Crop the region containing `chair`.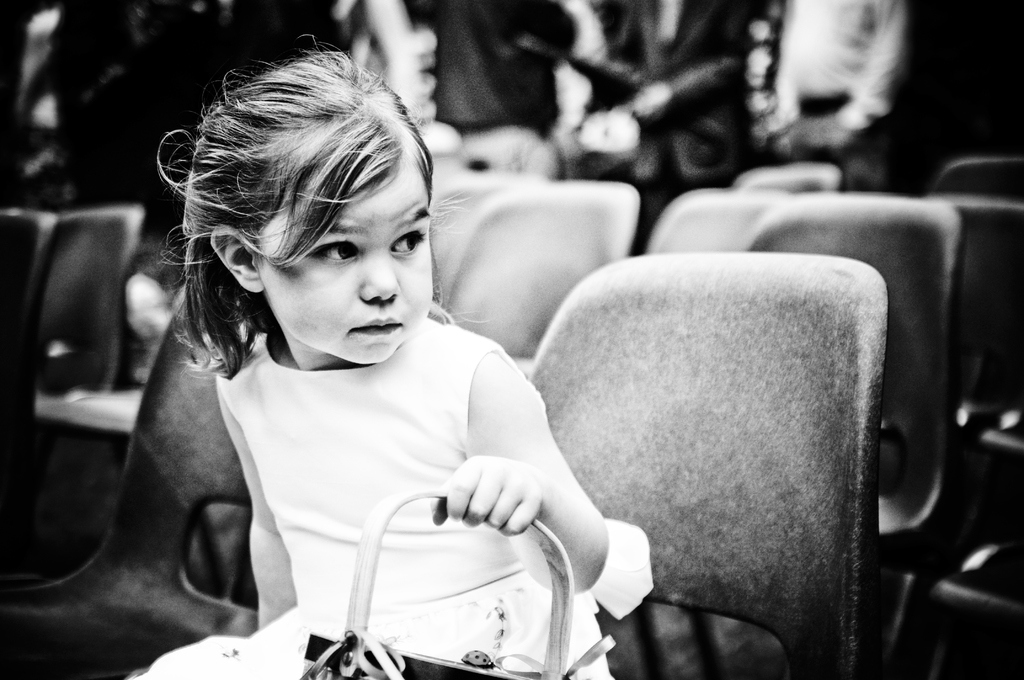
Crop region: [644, 193, 776, 259].
